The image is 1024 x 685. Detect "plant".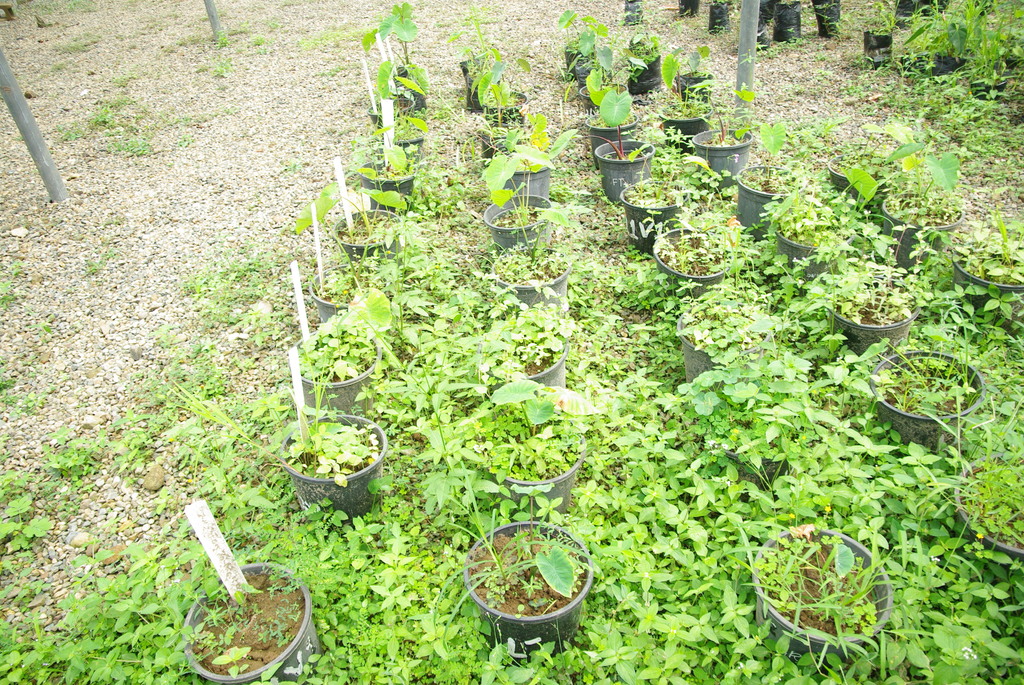
Detection: {"left": 0, "top": 267, "right": 20, "bottom": 312}.
